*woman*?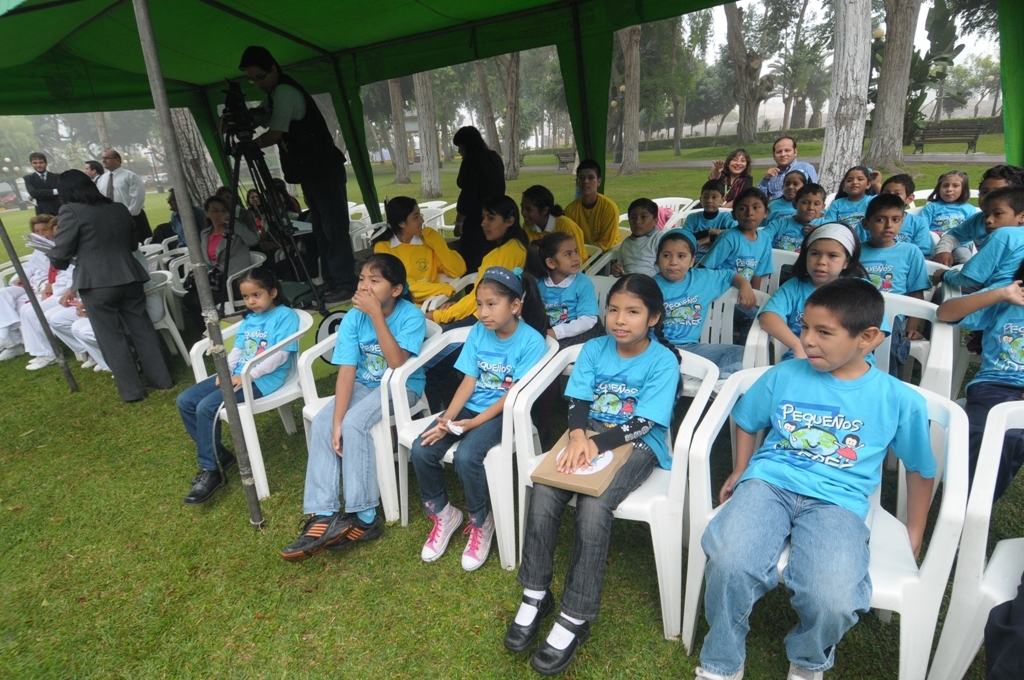
left=695, top=148, right=756, bottom=212
